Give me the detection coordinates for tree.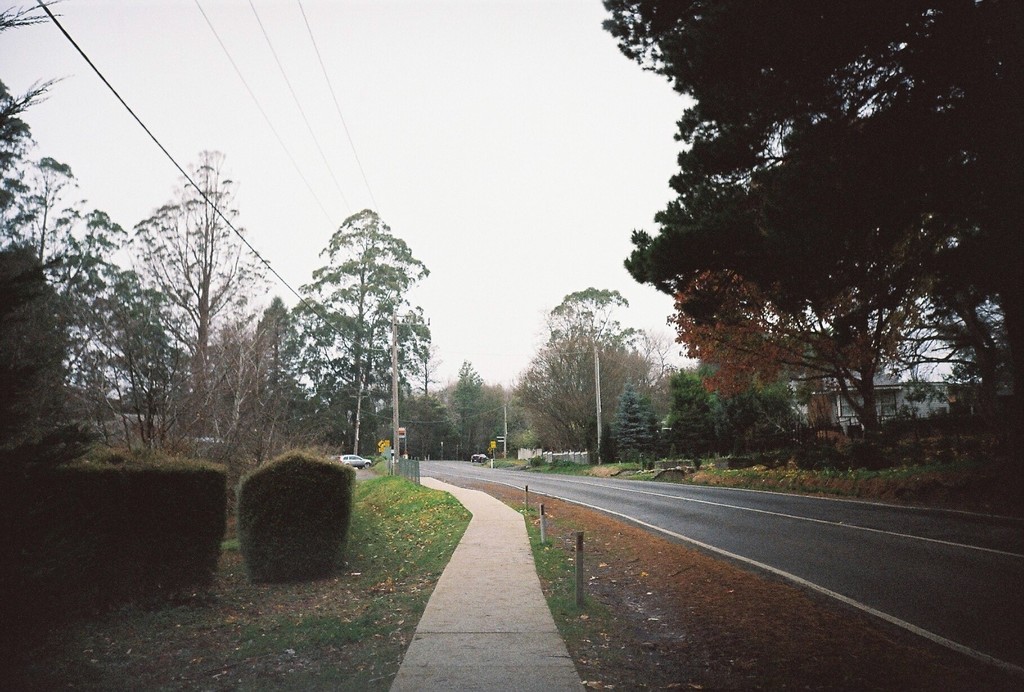
detection(524, 290, 628, 350).
